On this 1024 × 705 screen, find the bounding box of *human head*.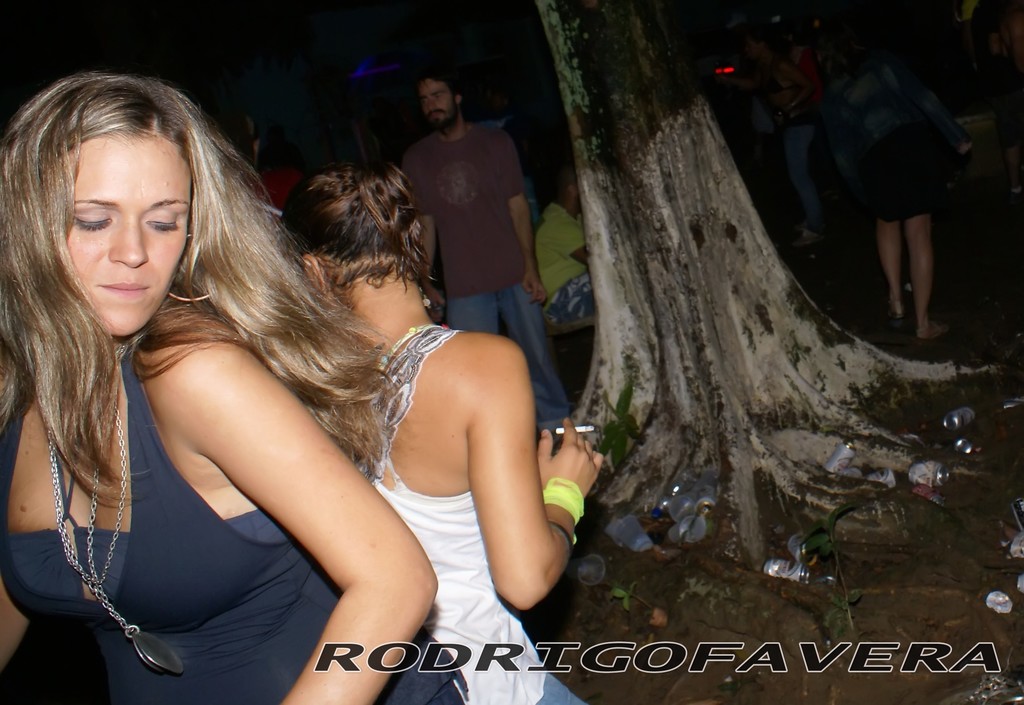
Bounding box: 554,169,583,213.
